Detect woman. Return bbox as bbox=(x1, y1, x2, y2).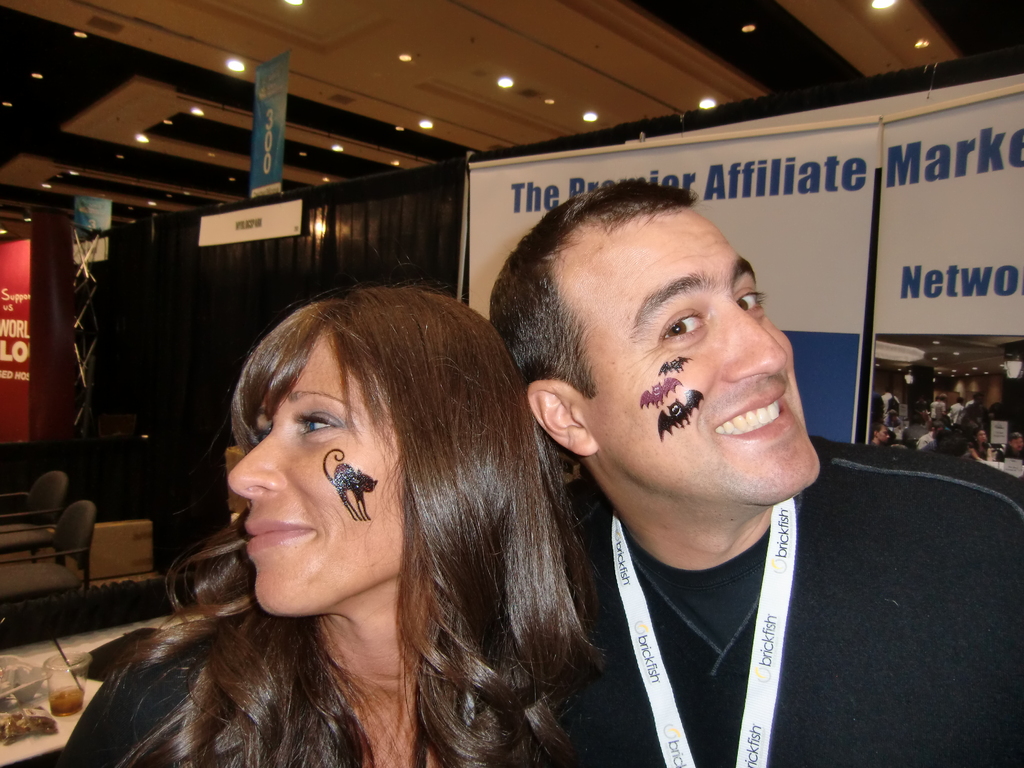
bbox=(93, 260, 612, 760).
